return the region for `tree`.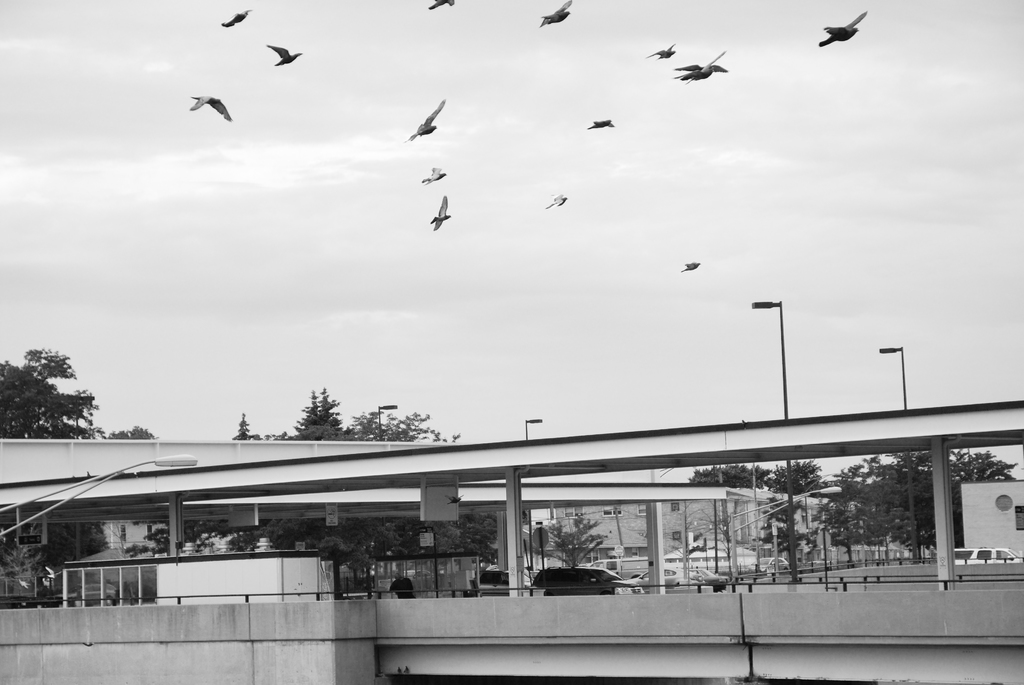
region(220, 385, 532, 583).
